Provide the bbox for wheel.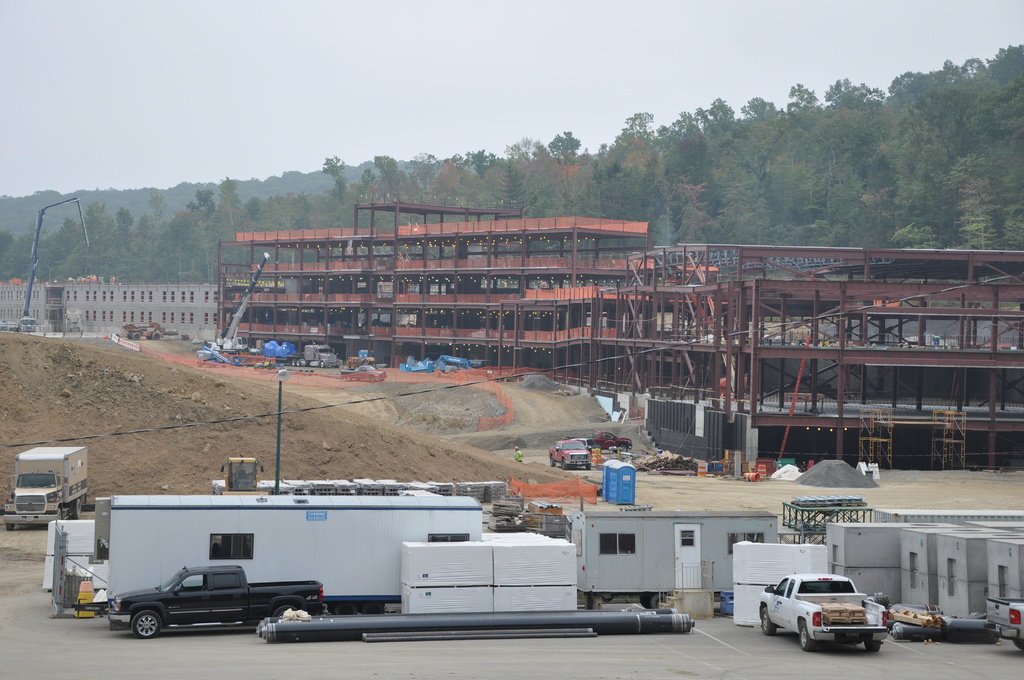
pyautogui.locateOnScreen(618, 446, 627, 453).
